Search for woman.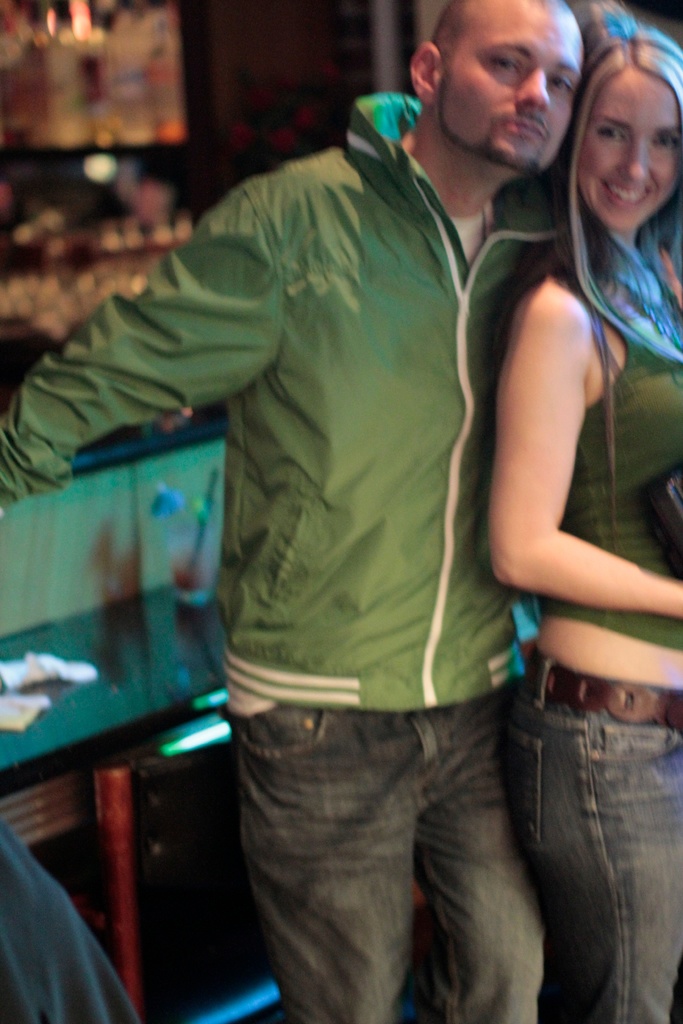
Found at x1=486, y1=0, x2=682, y2=1023.
